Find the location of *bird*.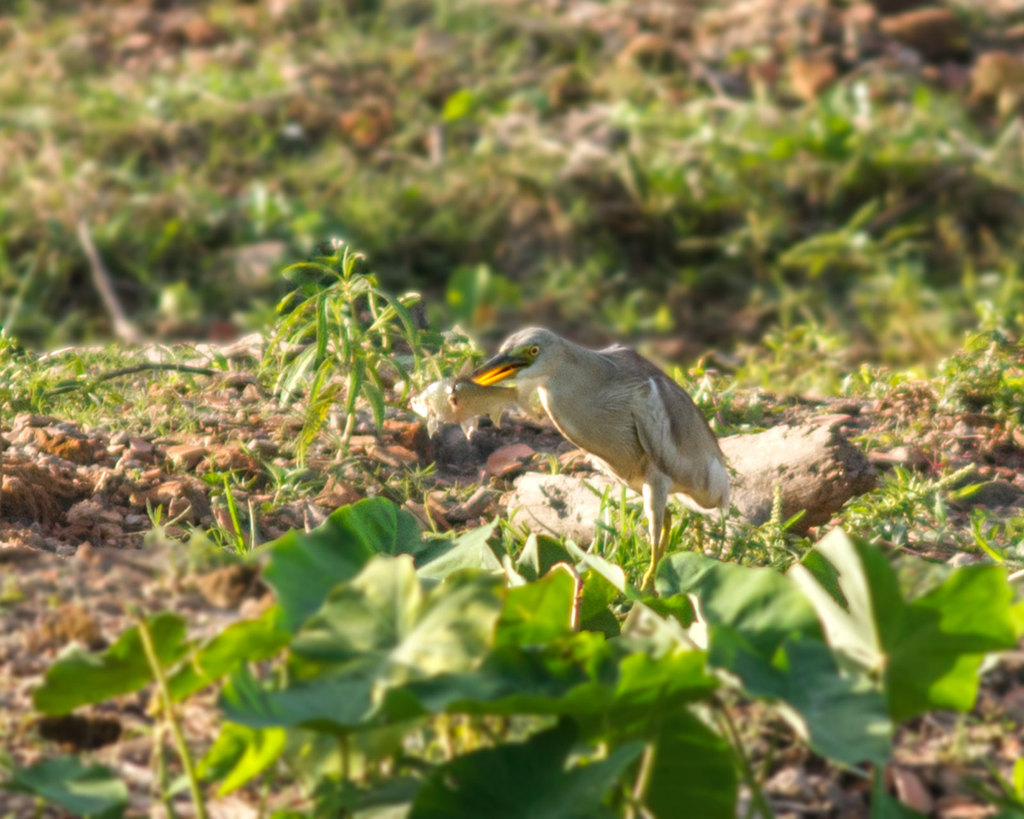
Location: region(435, 346, 717, 597).
